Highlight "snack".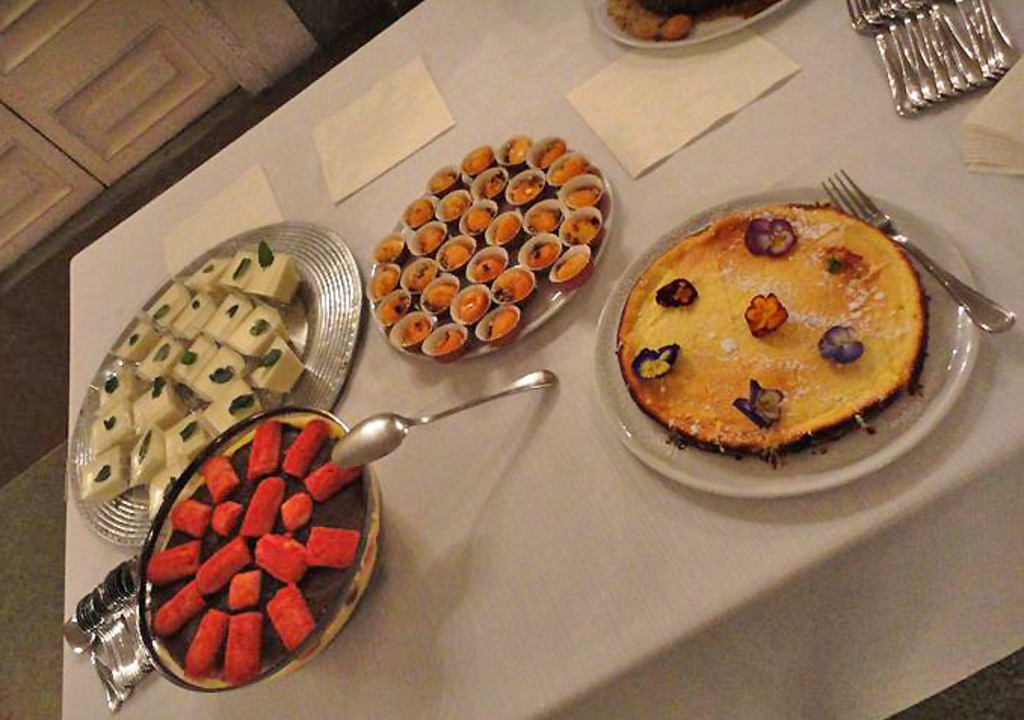
Highlighted region: 304/522/359/565.
